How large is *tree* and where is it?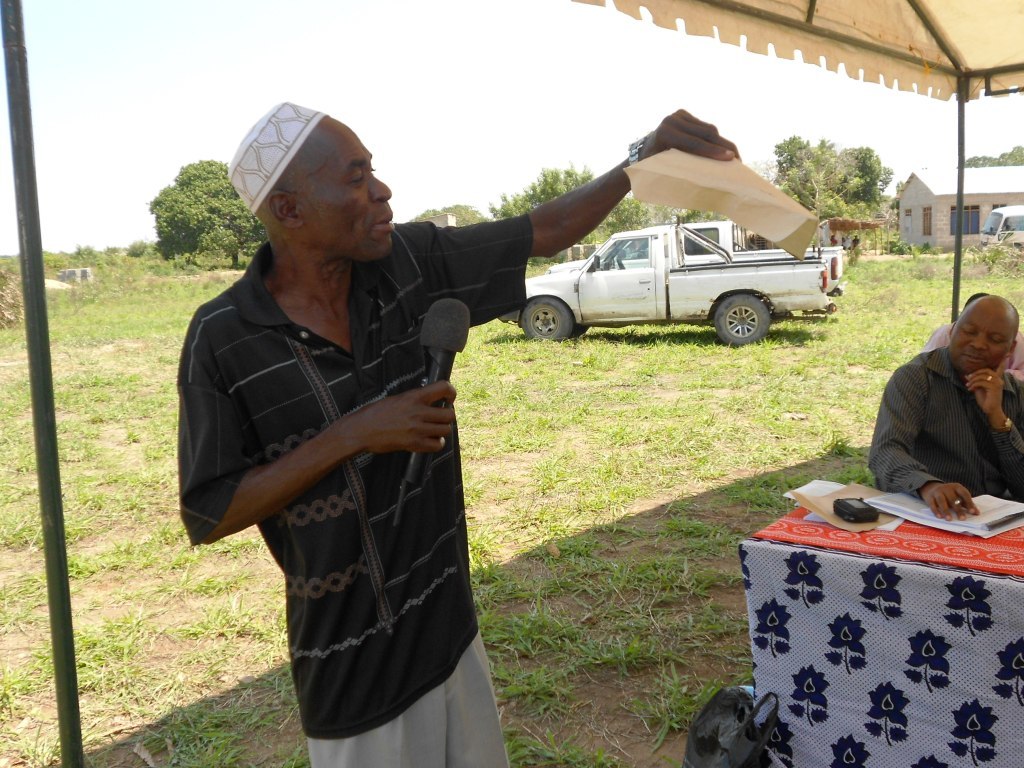
Bounding box: (488,163,647,263).
